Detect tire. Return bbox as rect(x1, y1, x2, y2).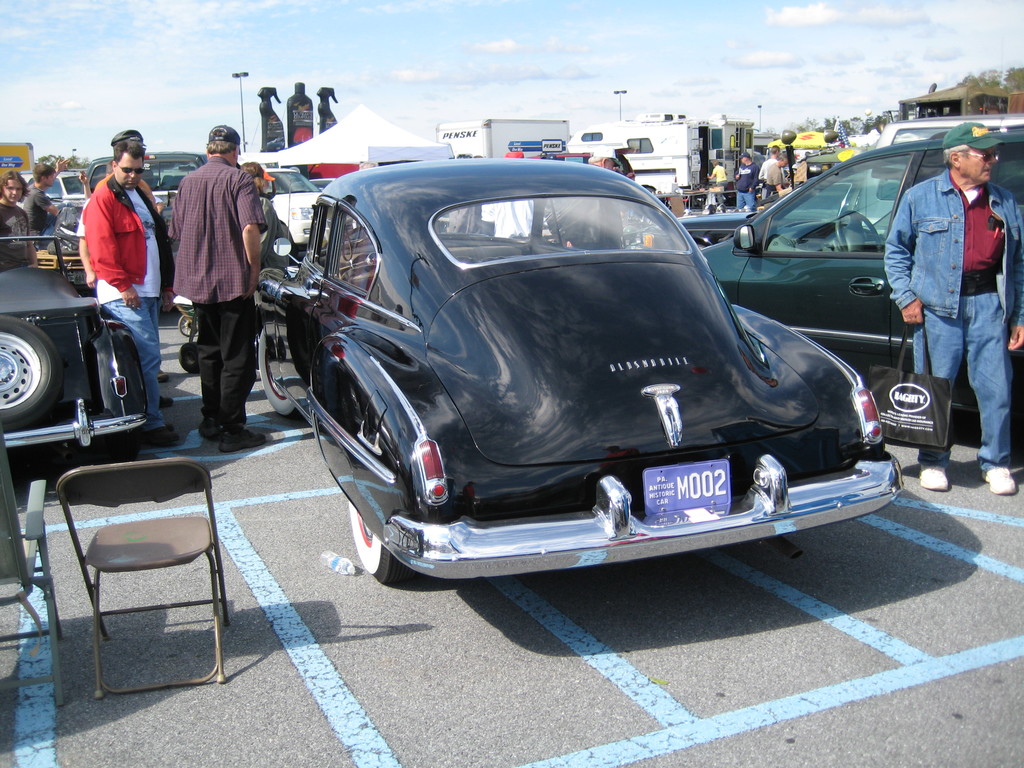
rect(253, 329, 307, 419).
